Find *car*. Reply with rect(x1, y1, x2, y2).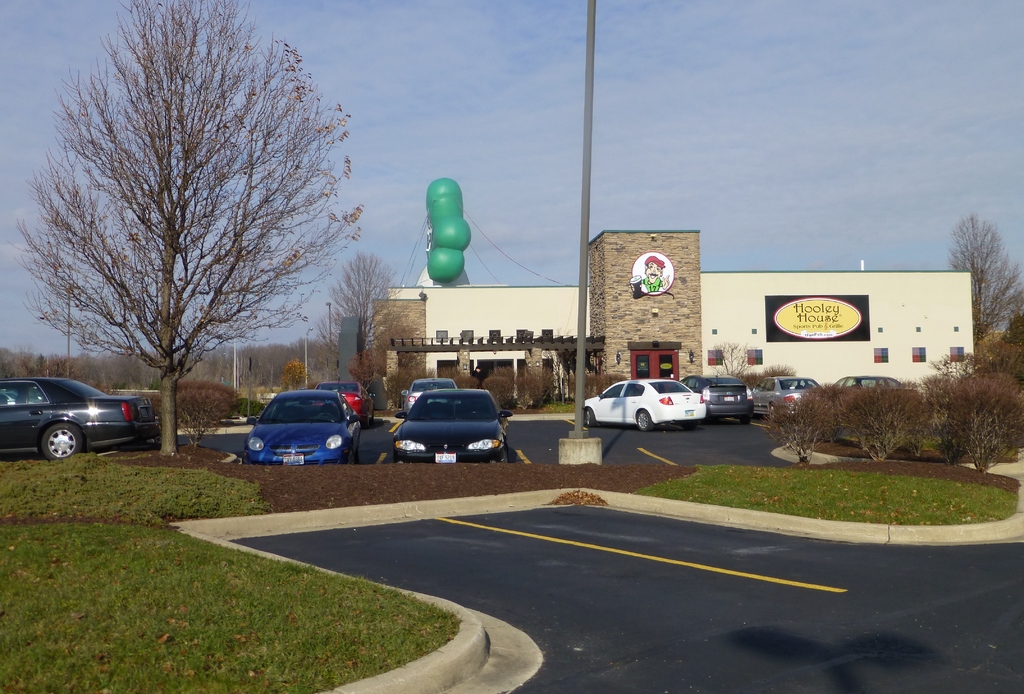
rect(749, 376, 825, 420).
